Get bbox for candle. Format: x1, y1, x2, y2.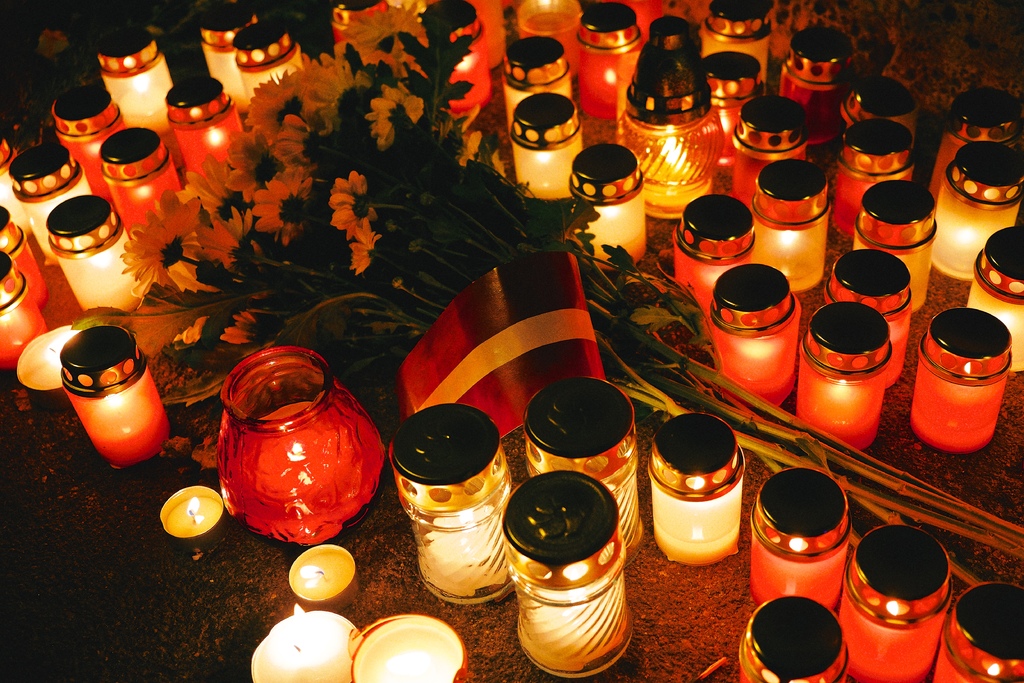
159, 483, 223, 558.
